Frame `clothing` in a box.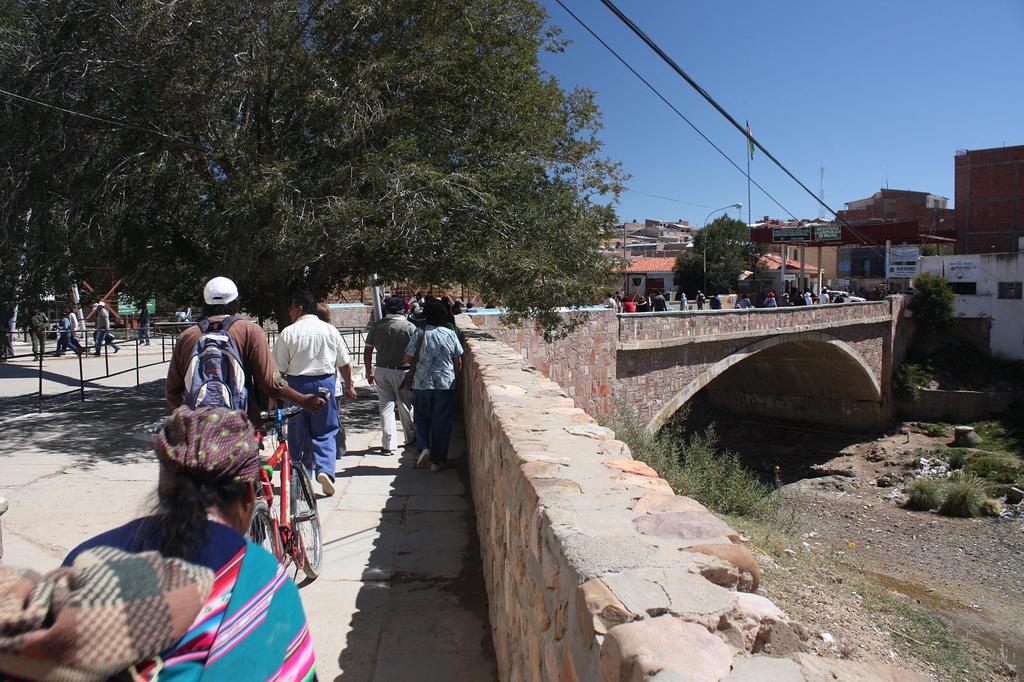
273, 316, 351, 482.
